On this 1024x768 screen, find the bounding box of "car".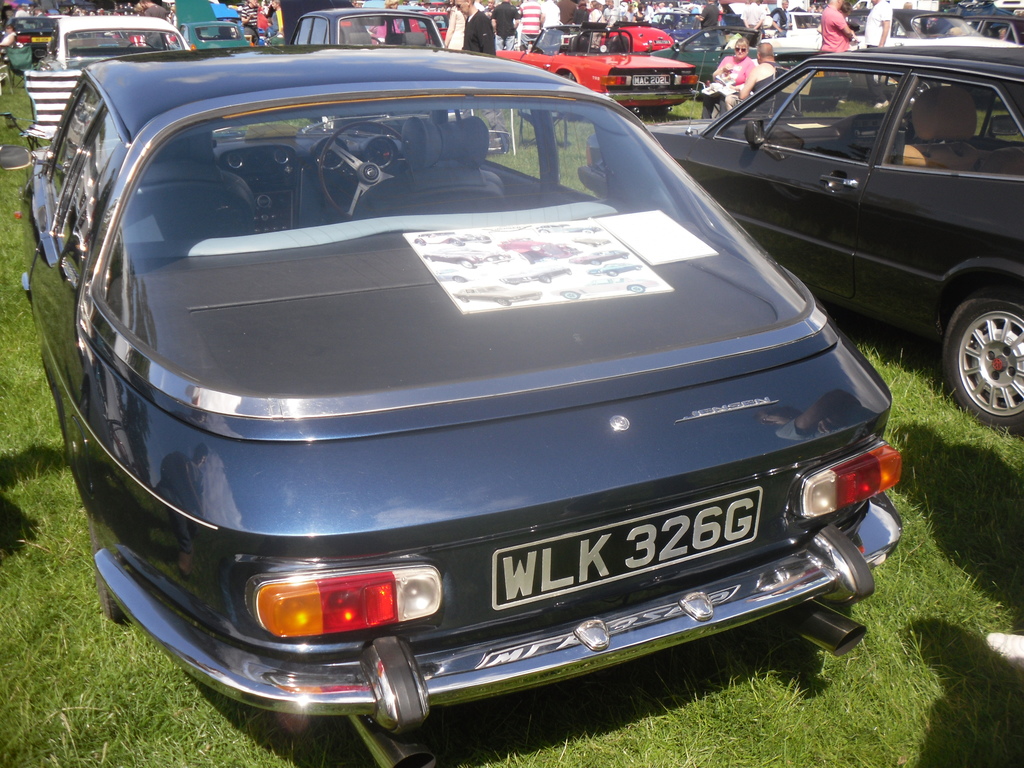
Bounding box: 653 29 861 102.
